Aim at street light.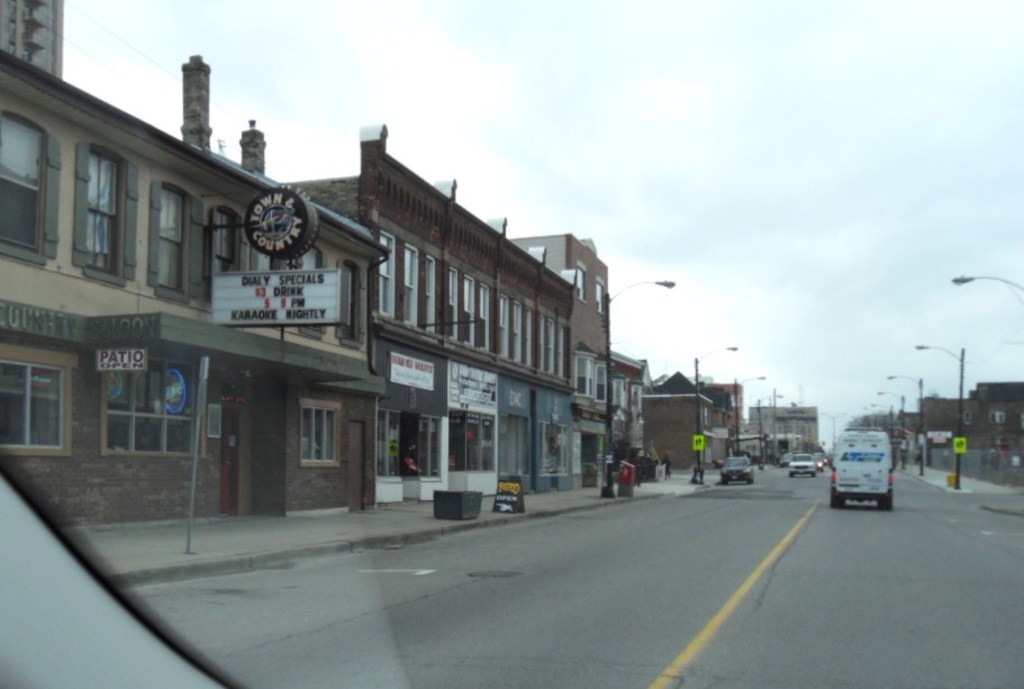
Aimed at box(735, 375, 764, 459).
